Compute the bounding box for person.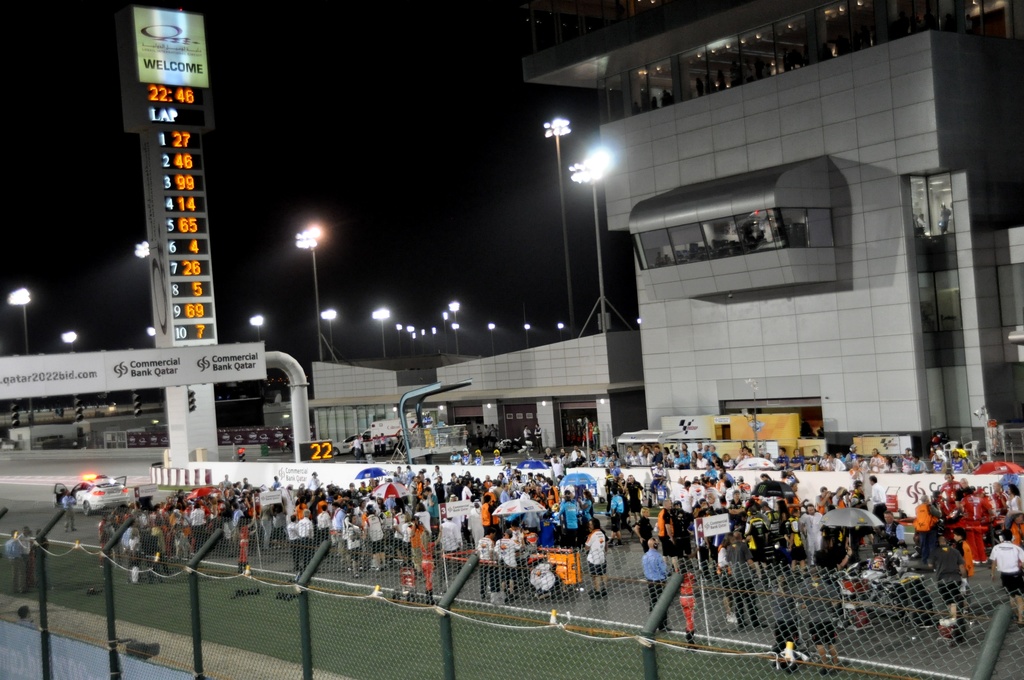
643/537/673/634.
